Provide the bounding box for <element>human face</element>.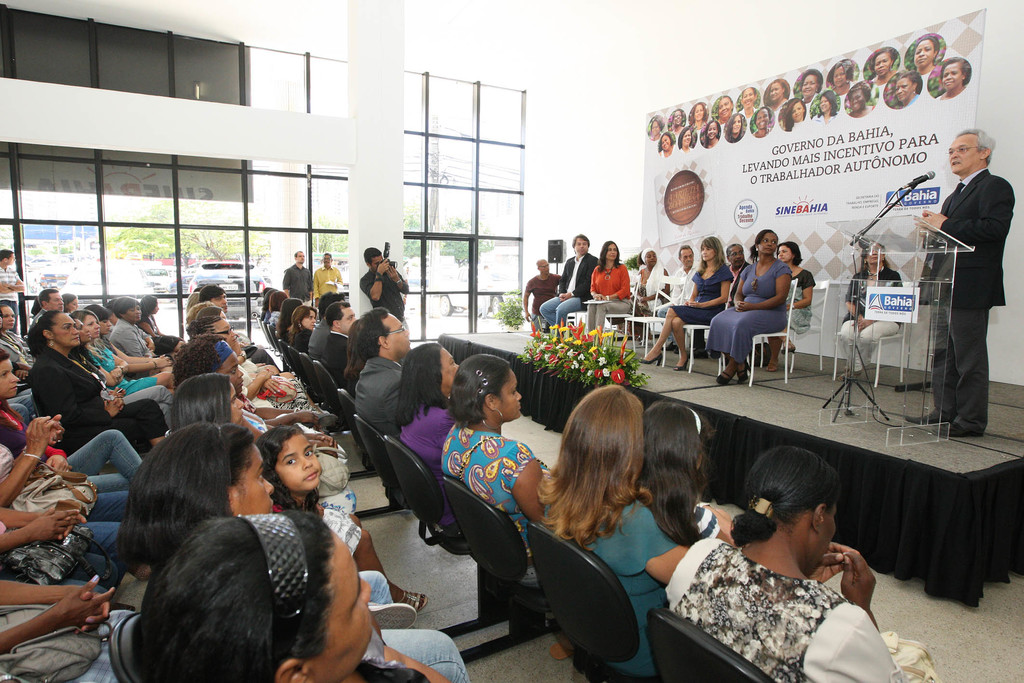
948, 132, 980, 176.
